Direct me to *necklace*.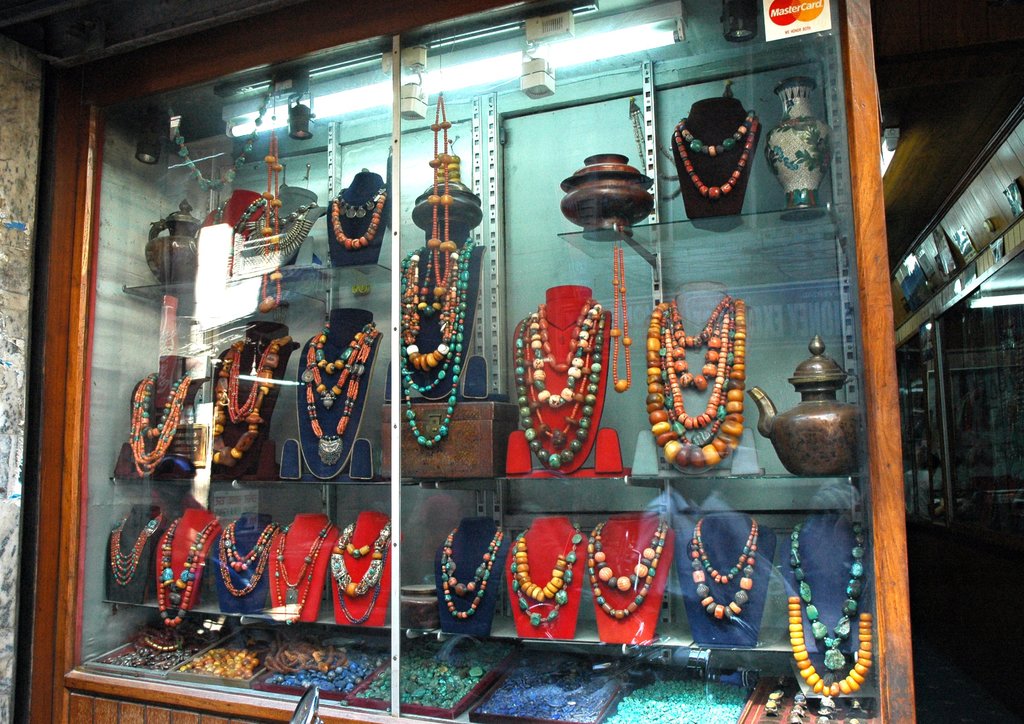
Direction: {"left": 790, "top": 520, "right": 863, "bottom": 669}.
